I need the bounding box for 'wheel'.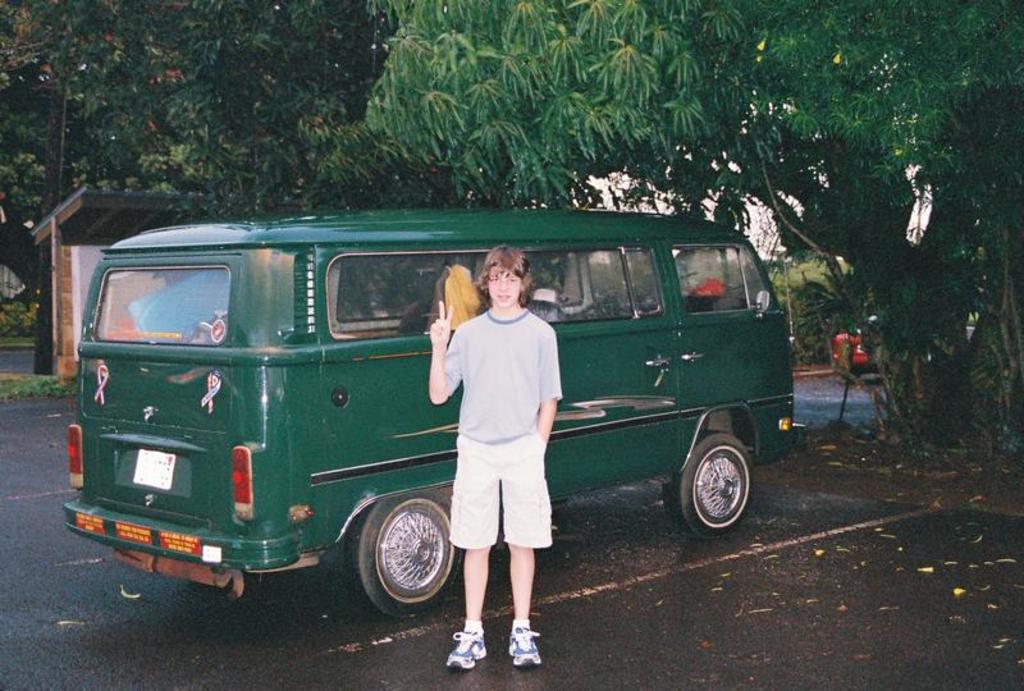
Here it is: box(682, 430, 763, 537).
